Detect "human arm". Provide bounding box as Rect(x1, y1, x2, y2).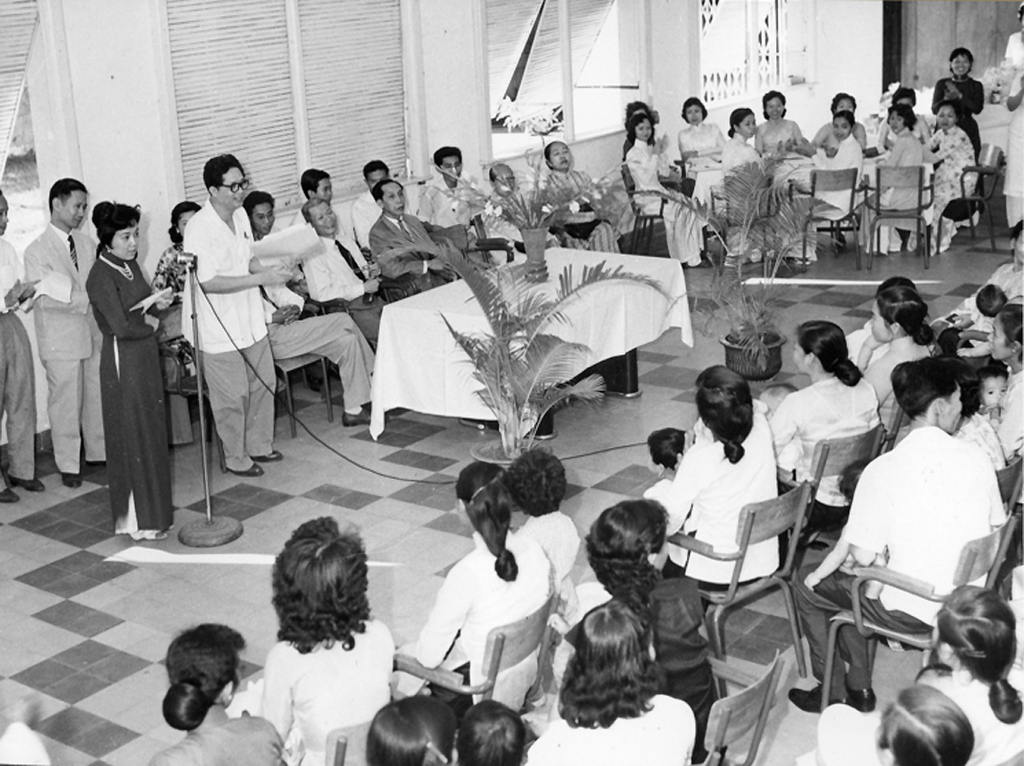
Rect(863, 113, 888, 138).
